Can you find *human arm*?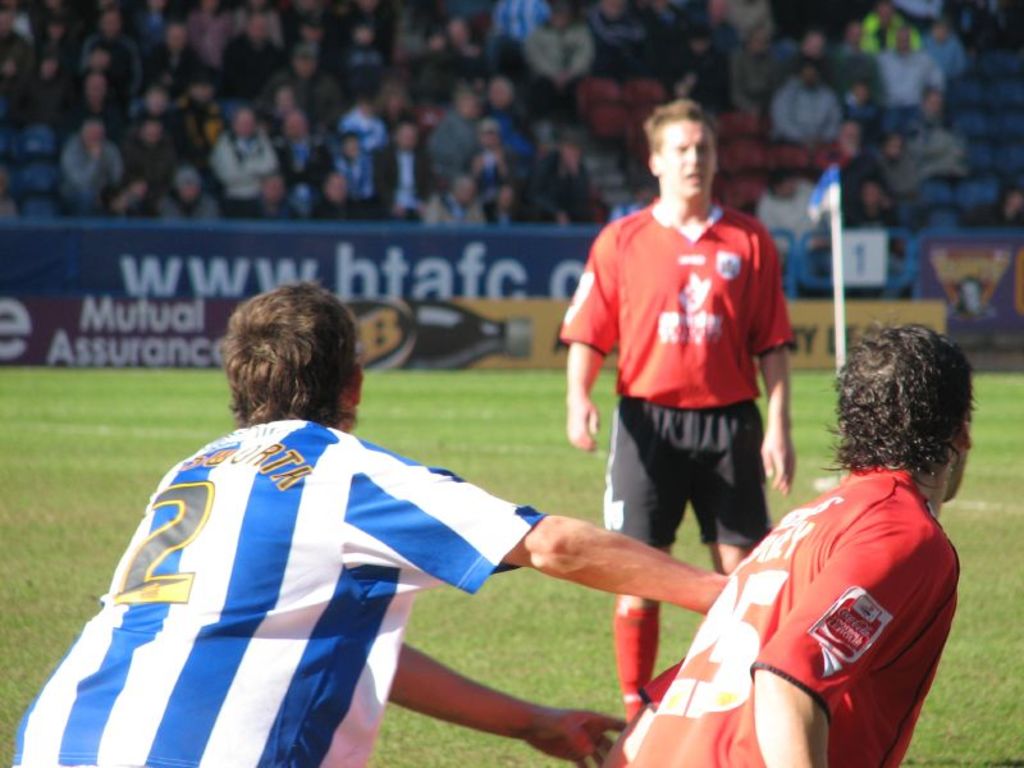
Yes, bounding box: crop(147, 50, 157, 83).
